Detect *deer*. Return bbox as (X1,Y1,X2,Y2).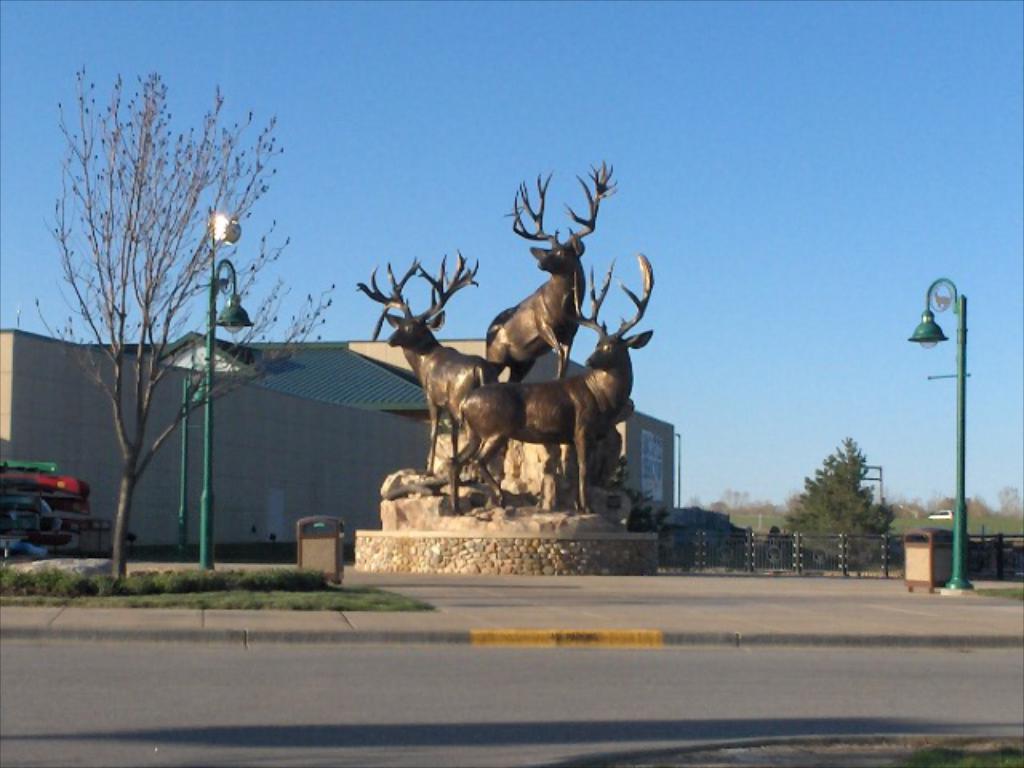
(456,250,658,510).
